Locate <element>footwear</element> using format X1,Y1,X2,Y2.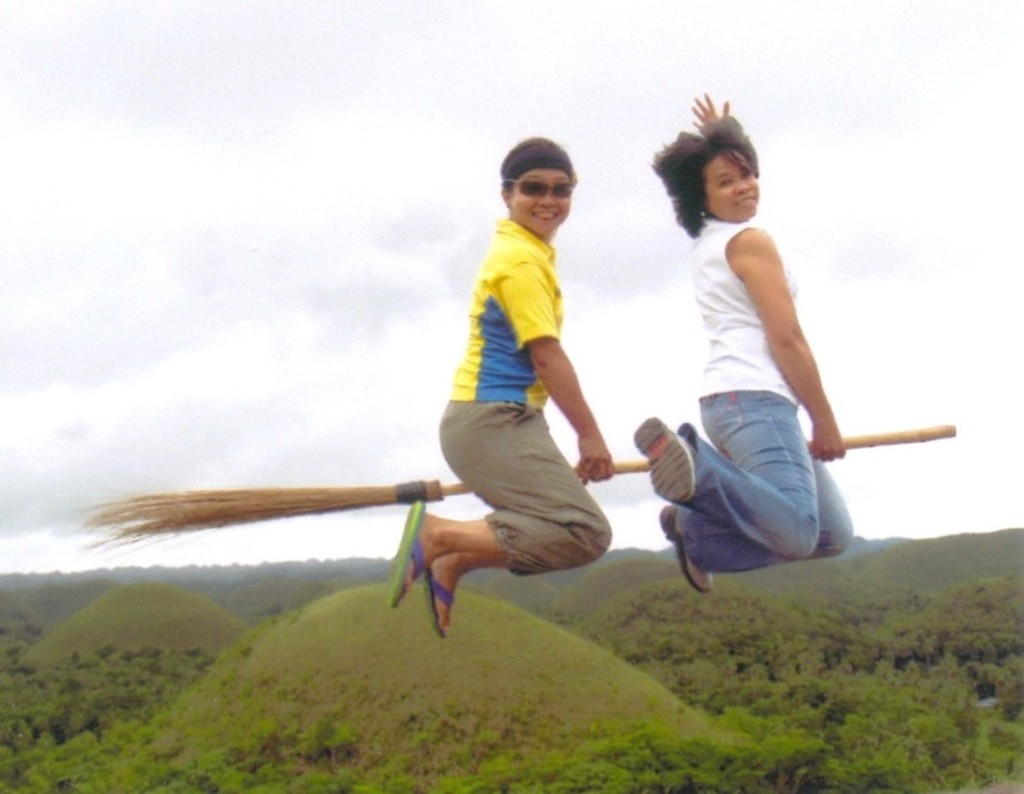
383,497,426,609.
